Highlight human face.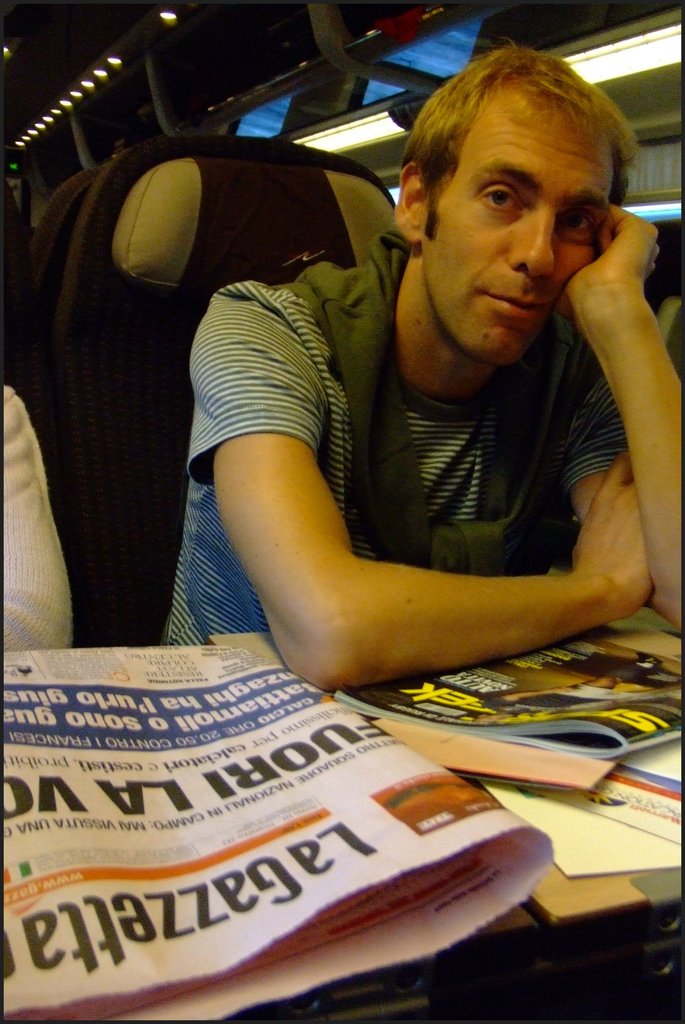
Highlighted region: 431/76/614/362.
